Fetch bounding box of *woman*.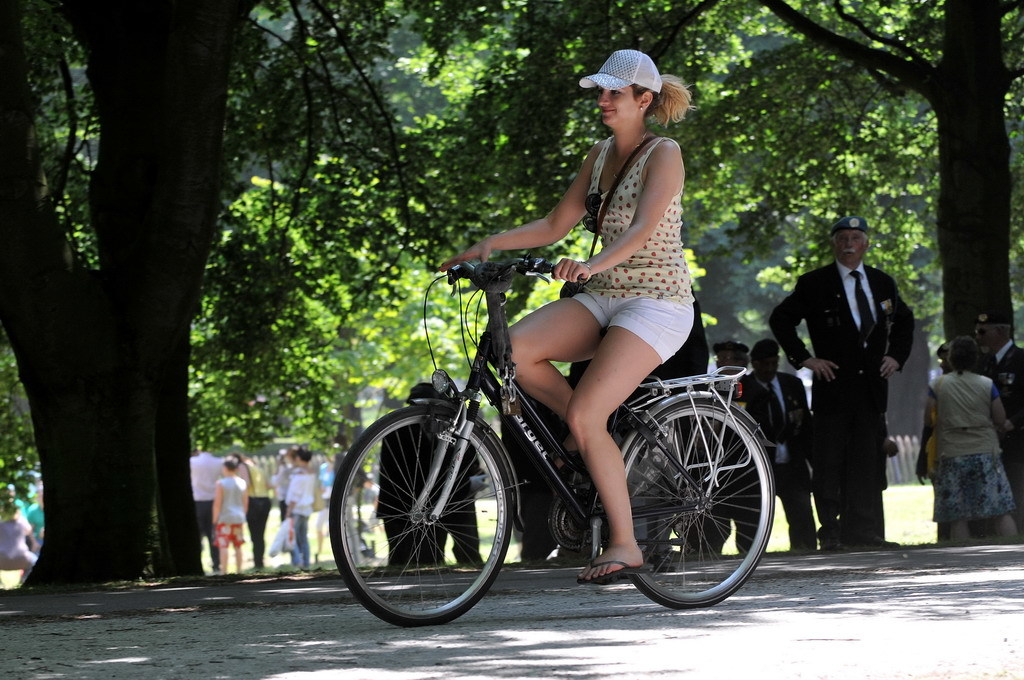
Bbox: <box>929,349,1009,553</box>.
